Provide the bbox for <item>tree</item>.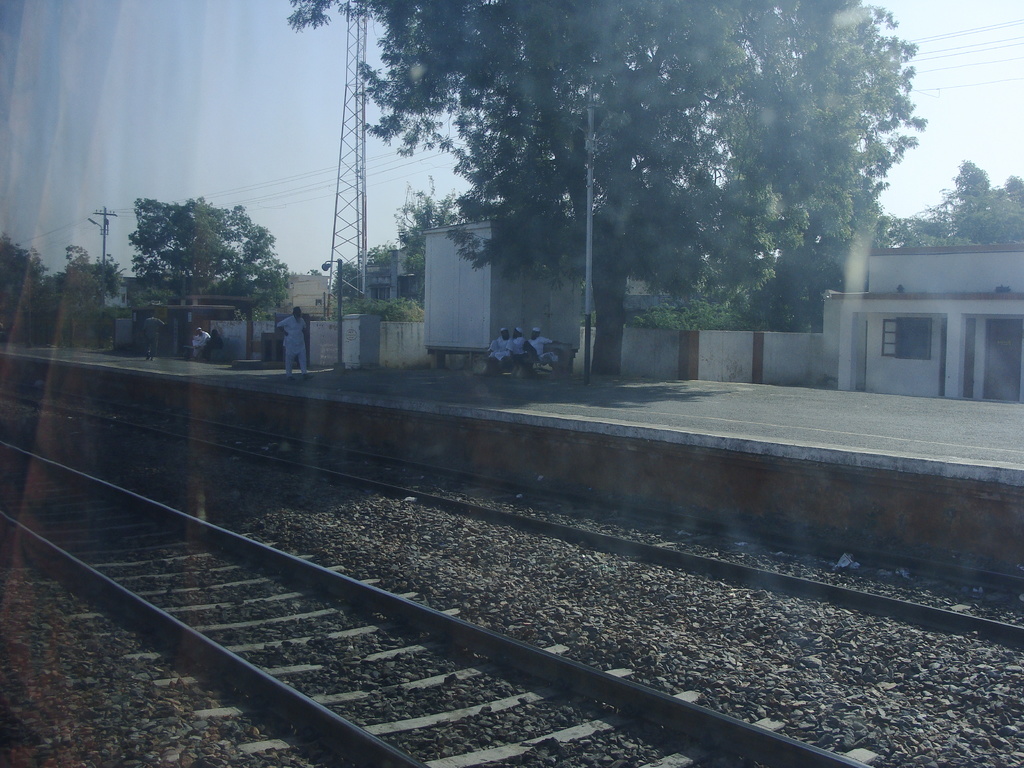
(883,159,1023,242).
